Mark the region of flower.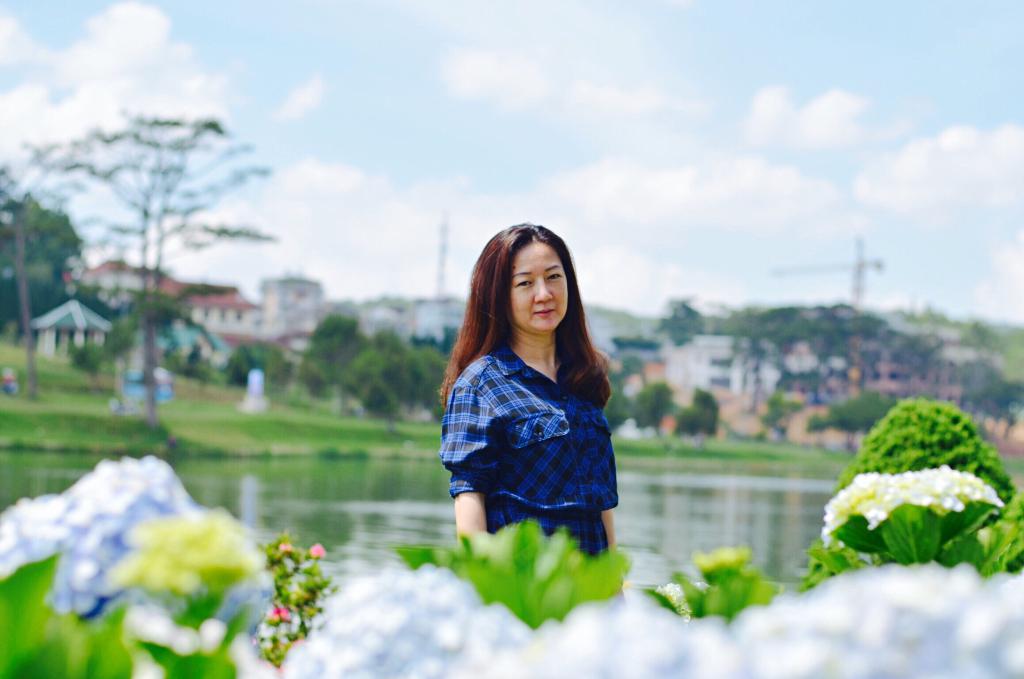
Region: detection(305, 539, 328, 559).
